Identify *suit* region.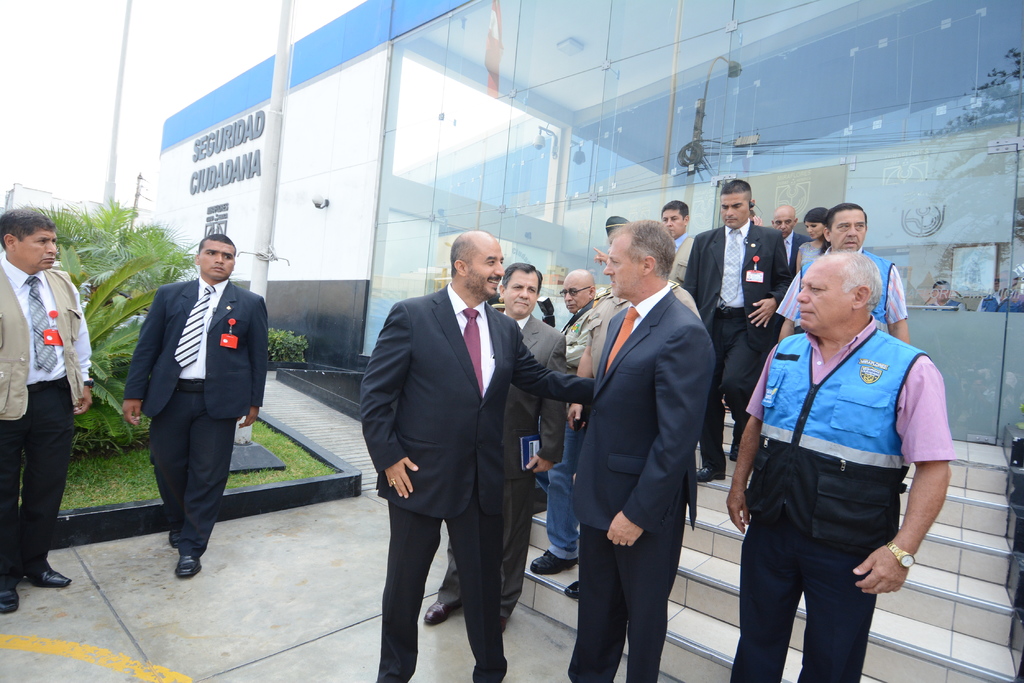
Region: BBox(360, 285, 597, 682).
